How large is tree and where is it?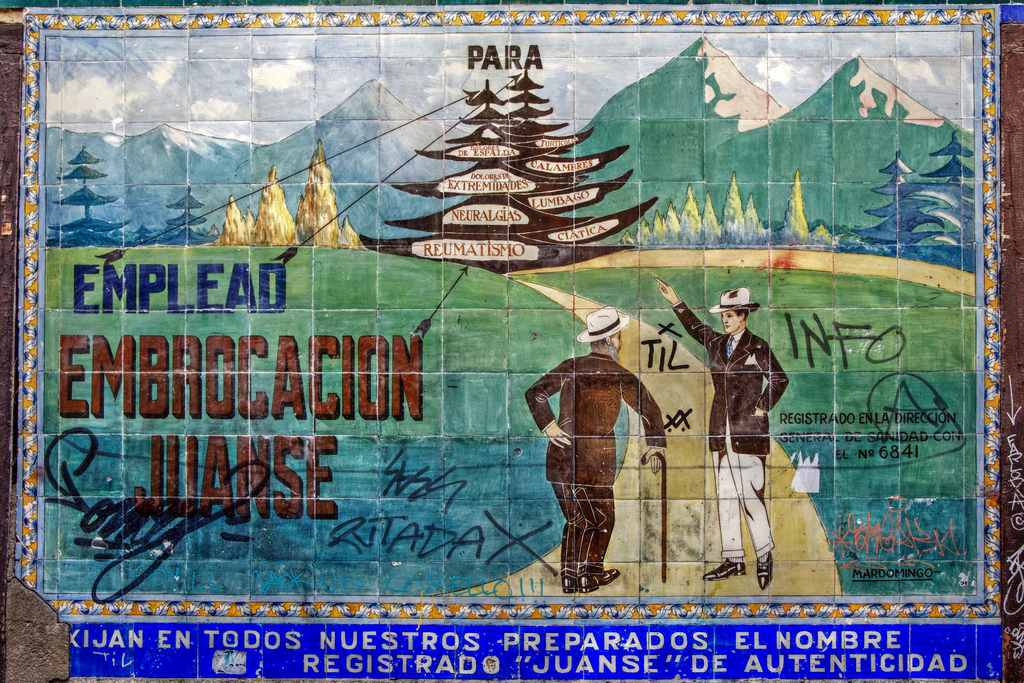
Bounding box: 922/127/975/264.
